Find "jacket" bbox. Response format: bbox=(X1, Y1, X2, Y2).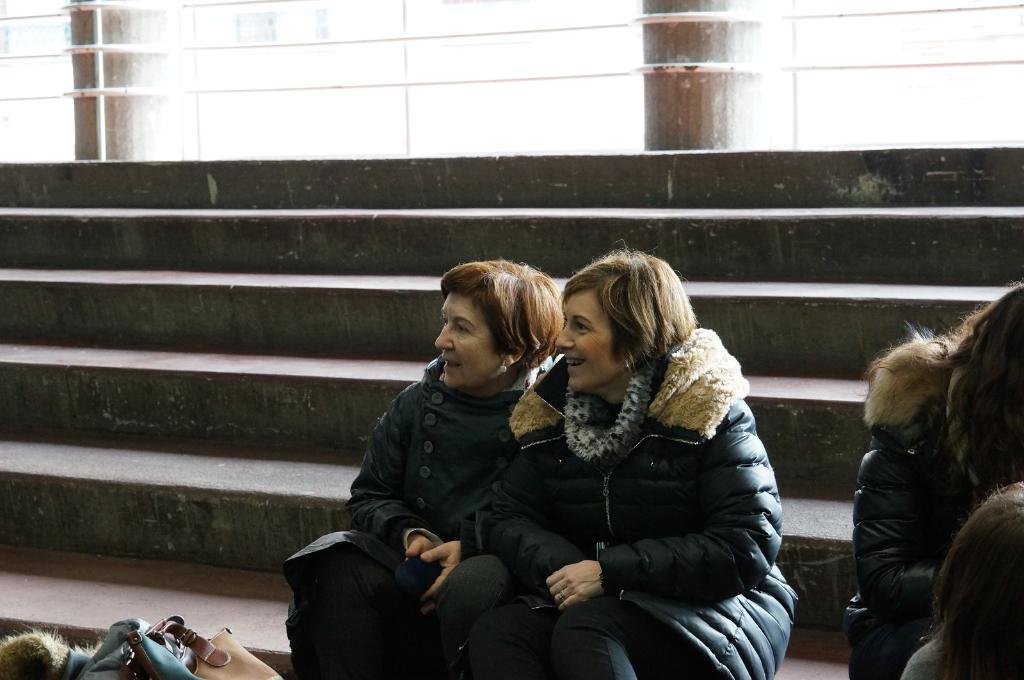
bbox=(342, 354, 566, 644).
